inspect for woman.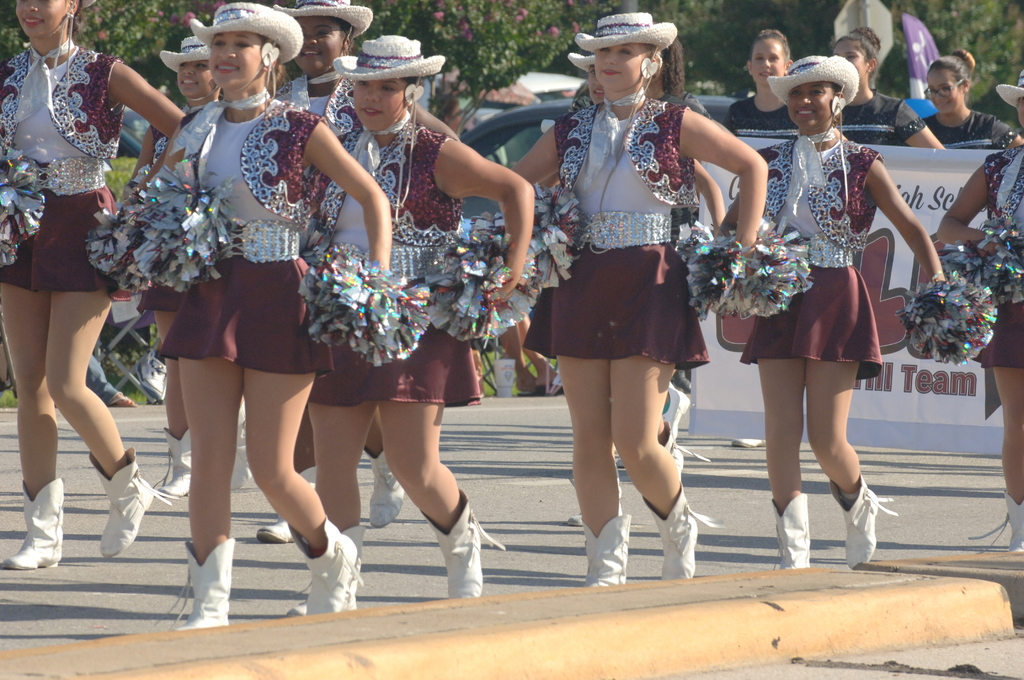
Inspection: detection(717, 55, 948, 570).
